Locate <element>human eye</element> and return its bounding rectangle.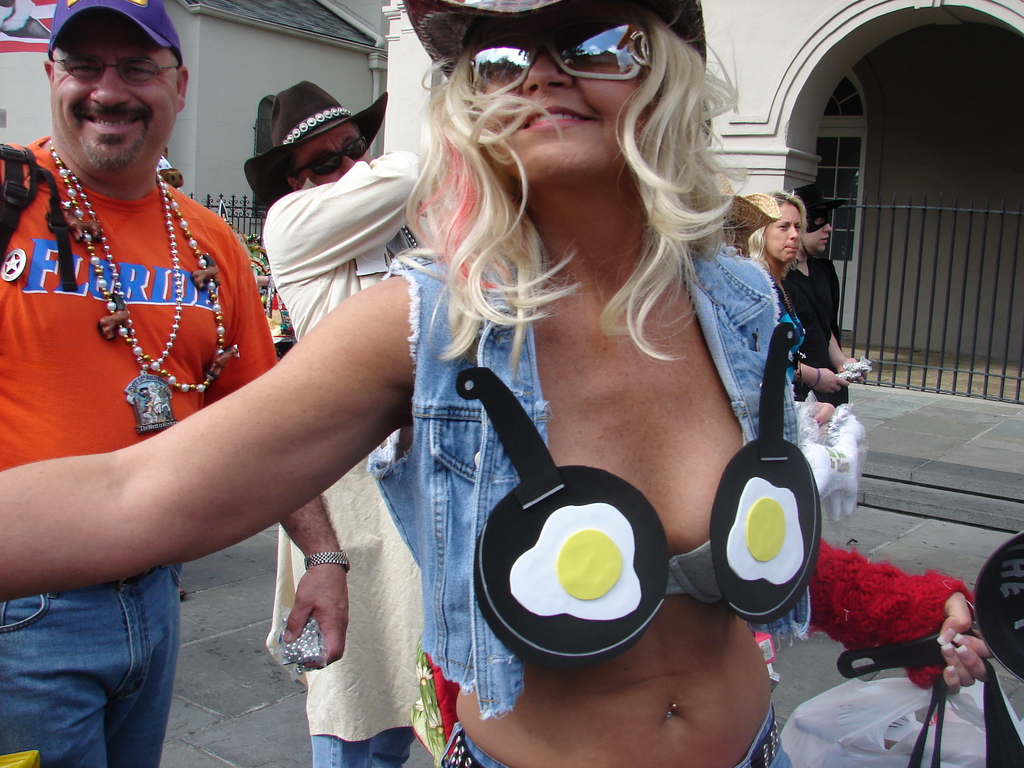
(left=68, top=58, right=99, bottom=81).
